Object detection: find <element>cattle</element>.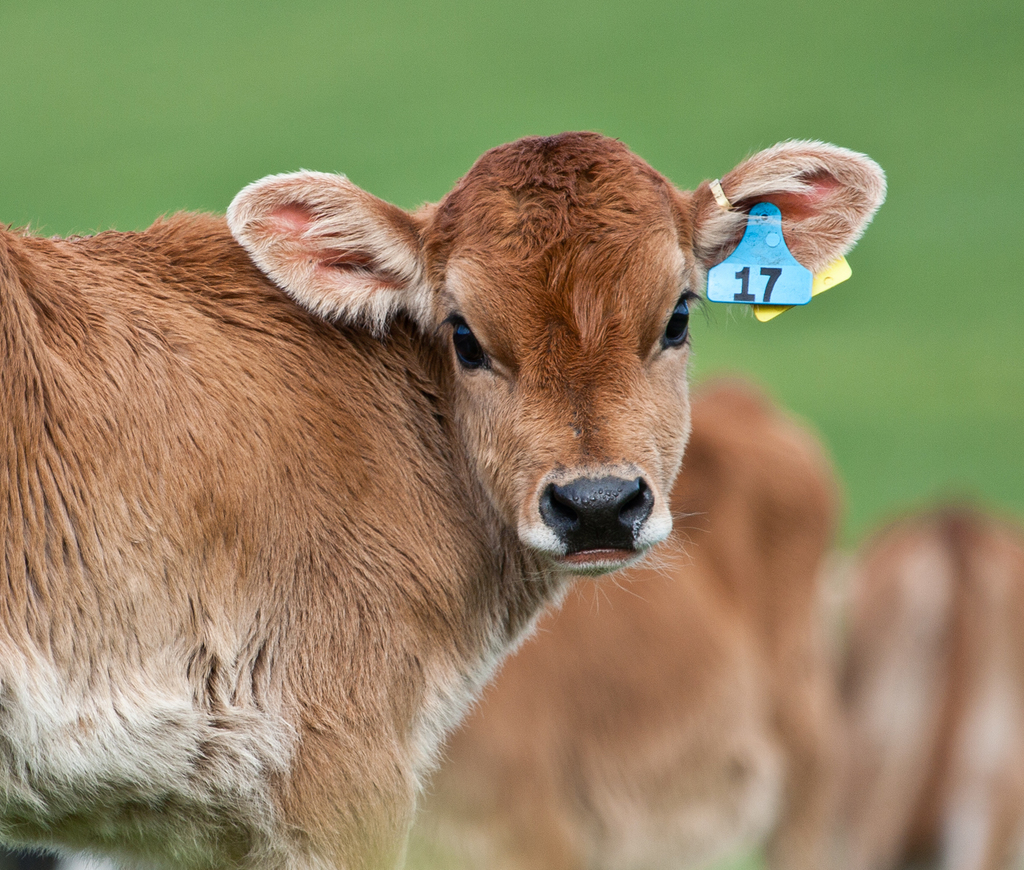
{"left": 430, "top": 375, "right": 839, "bottom": 869}.
